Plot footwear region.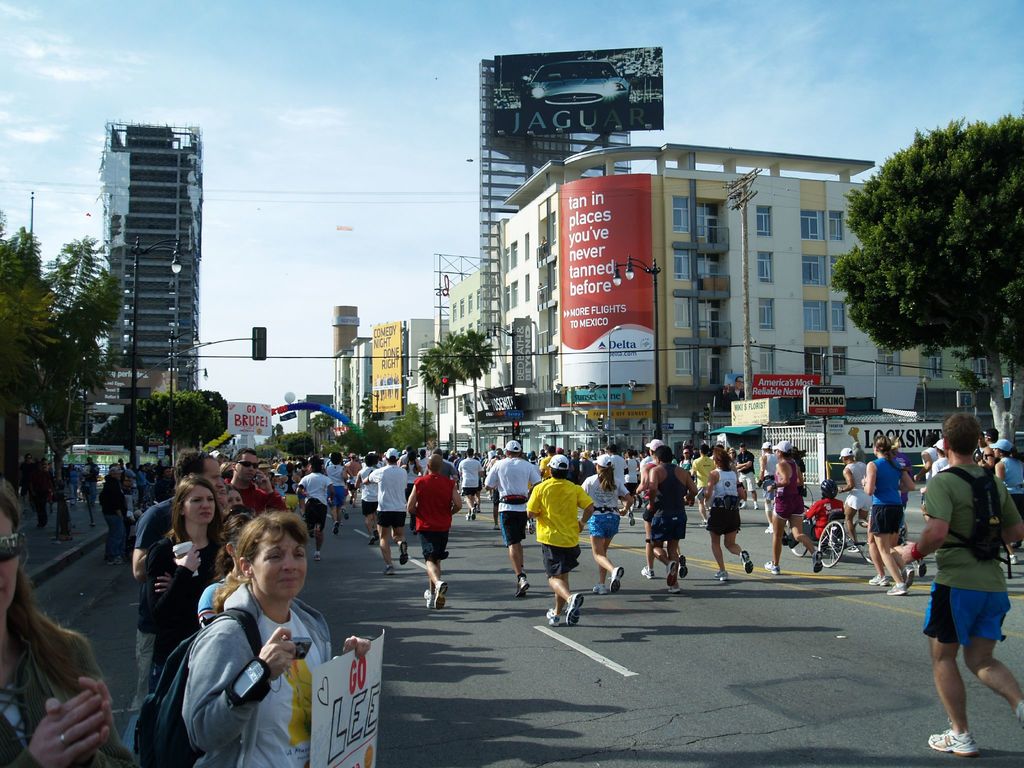
Plotted at 878:583:902:600.
